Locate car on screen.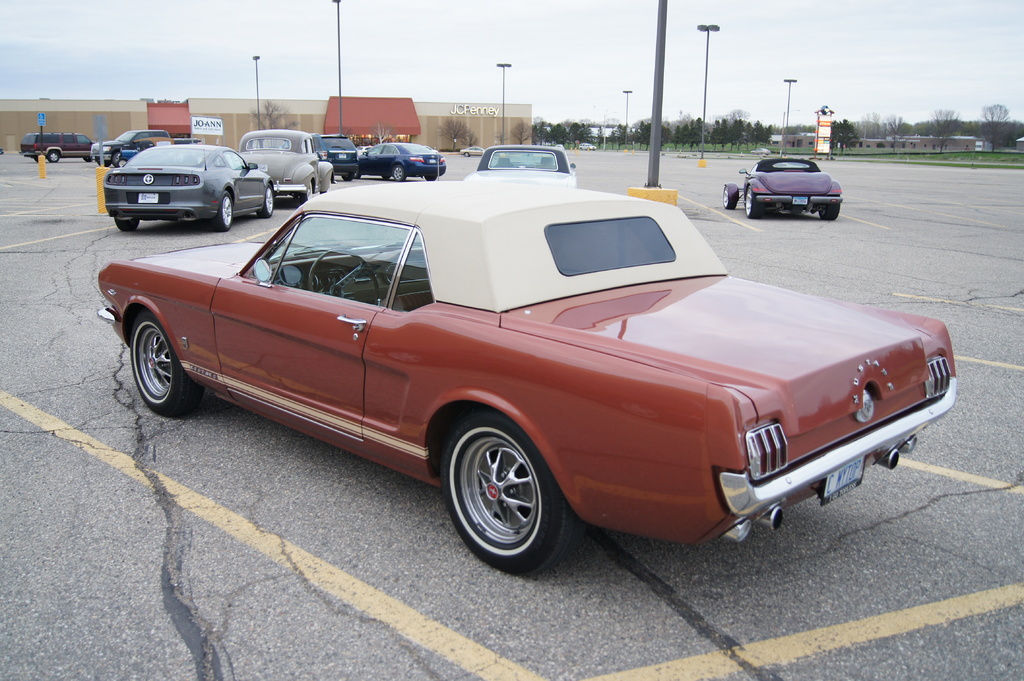
On screen at Rect(94, 129, 956, 579).
